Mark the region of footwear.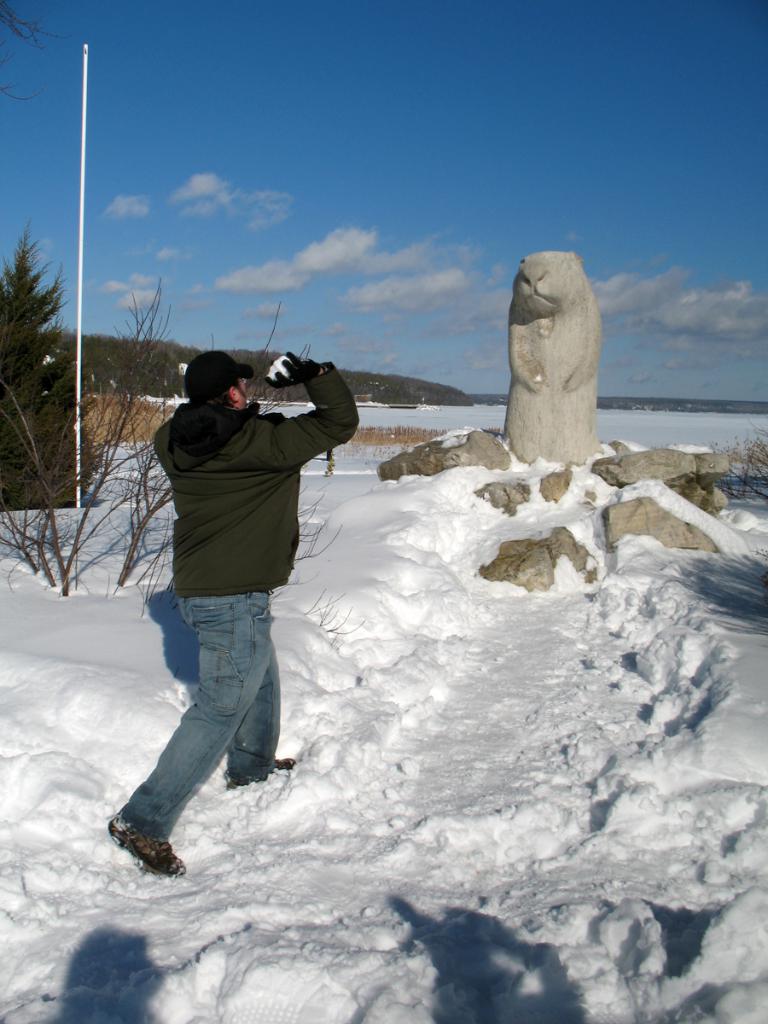
Region: (left=98, top=808, right=189, bottom=883).
